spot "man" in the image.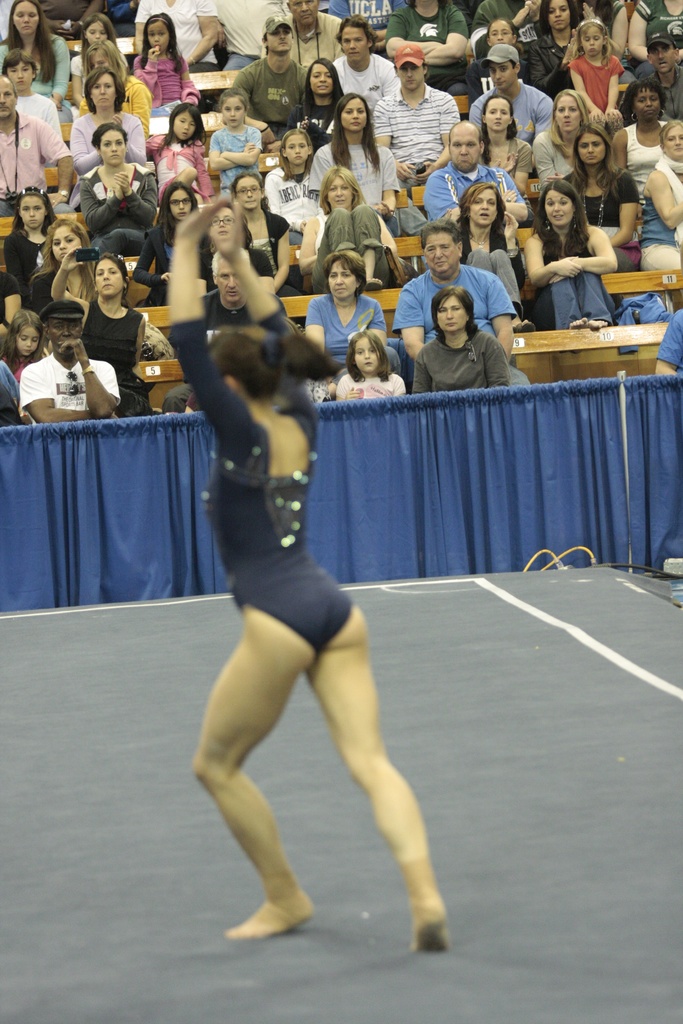
"man" found at Rect(385, 218, 519, 392).
